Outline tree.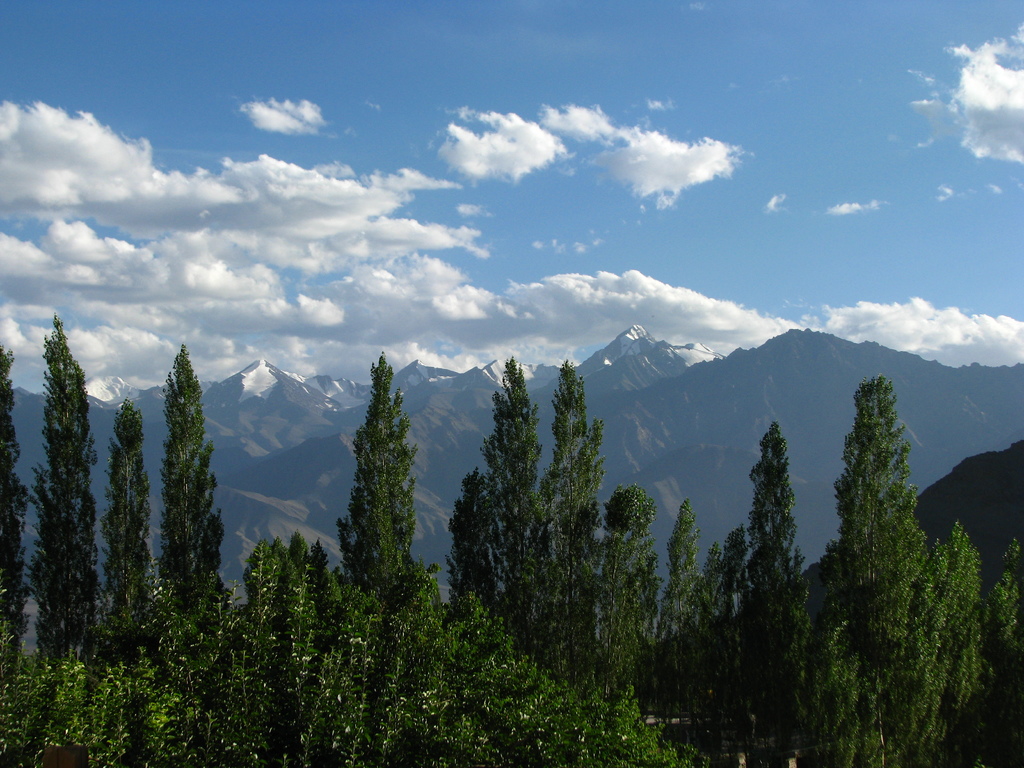
Outline: [x1=796, y1=539, x2=857, y2=767].
